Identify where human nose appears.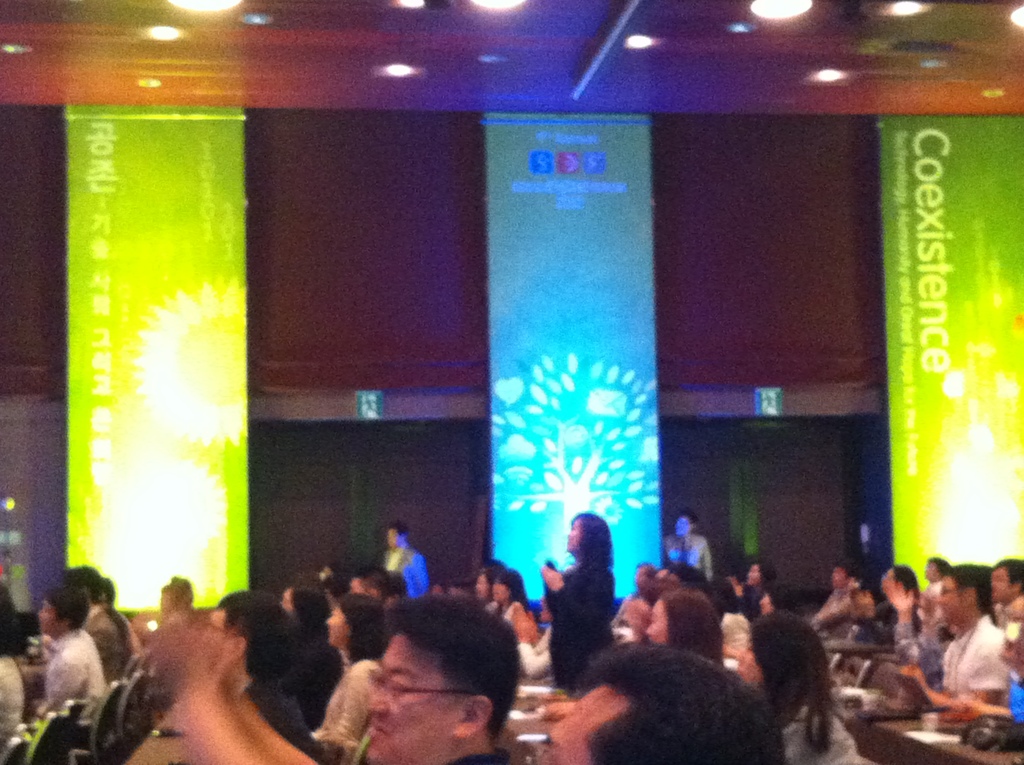
Appears at 369, 688, 385, 714.
